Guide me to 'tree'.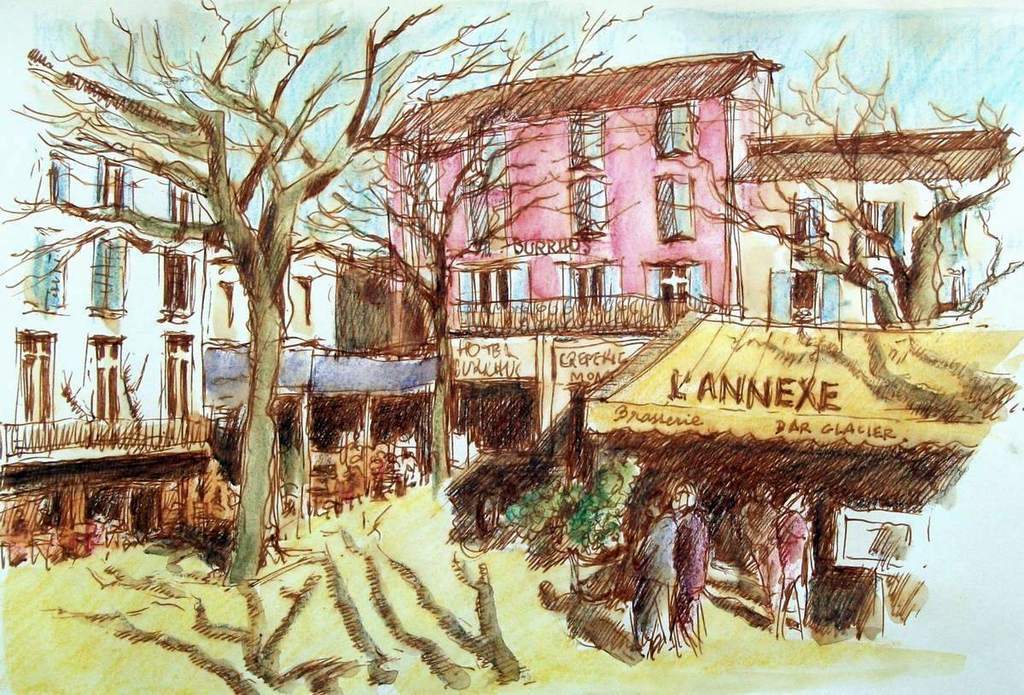
Guidance: 0 0 515 588.
